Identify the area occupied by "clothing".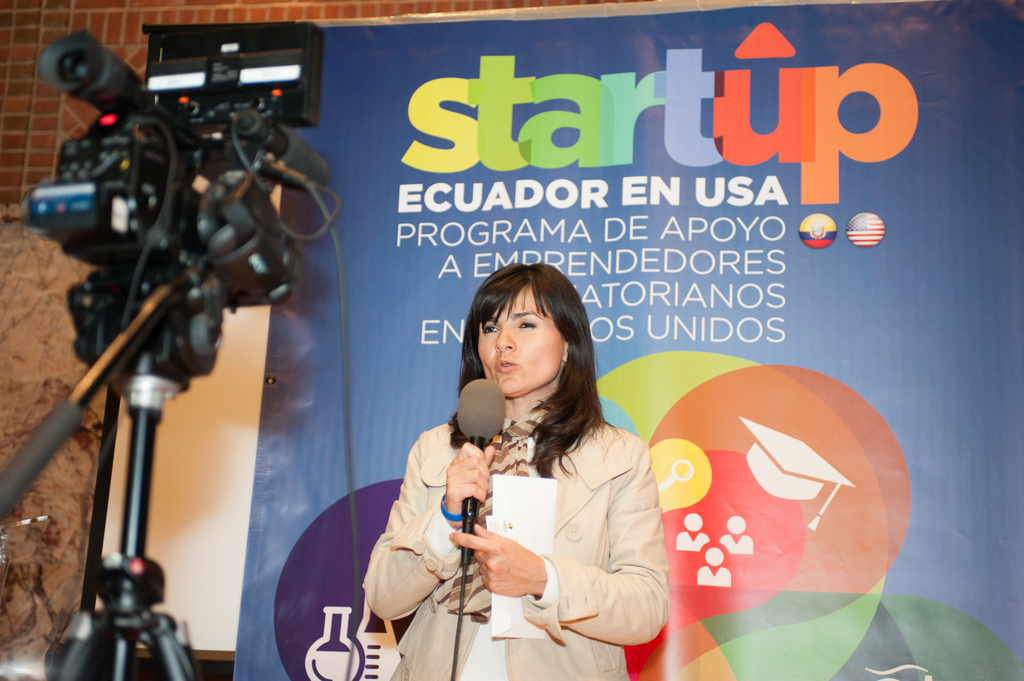
Area: bbox(391, 370, 617, 655).
